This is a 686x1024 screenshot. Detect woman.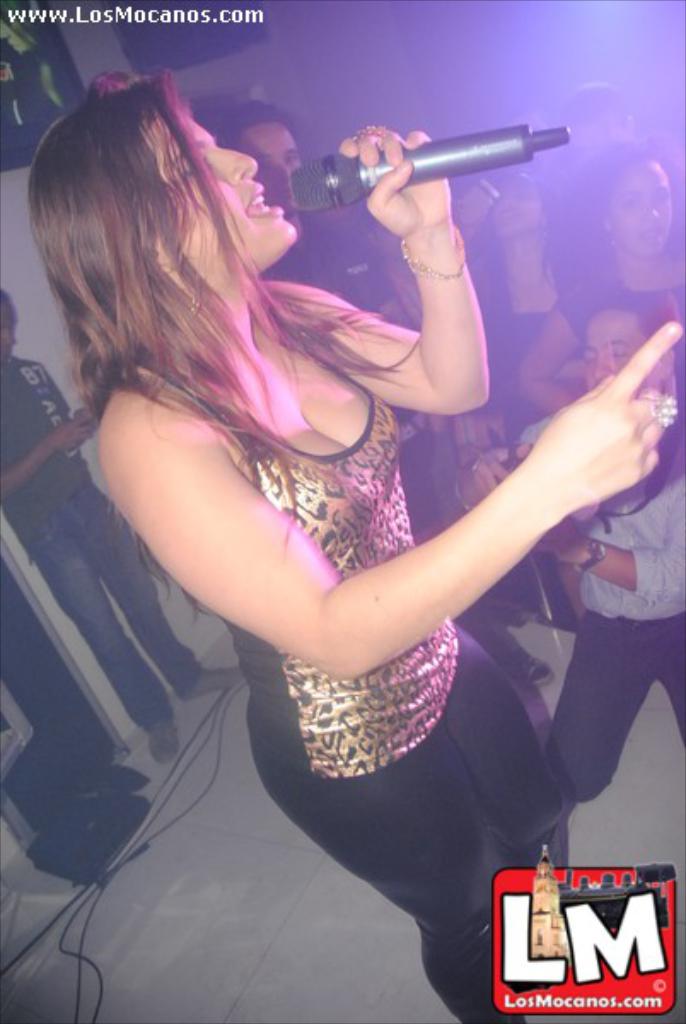
bbox=[31, 70, 684, 1022].
